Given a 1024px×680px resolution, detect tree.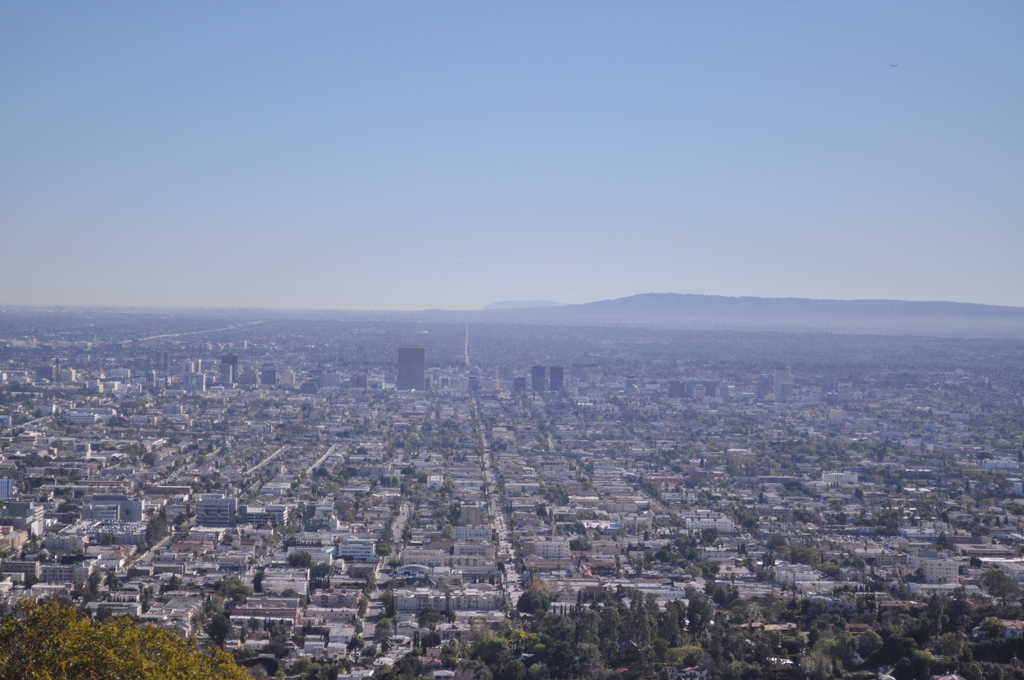
locate(305, 480, 325, 497).
